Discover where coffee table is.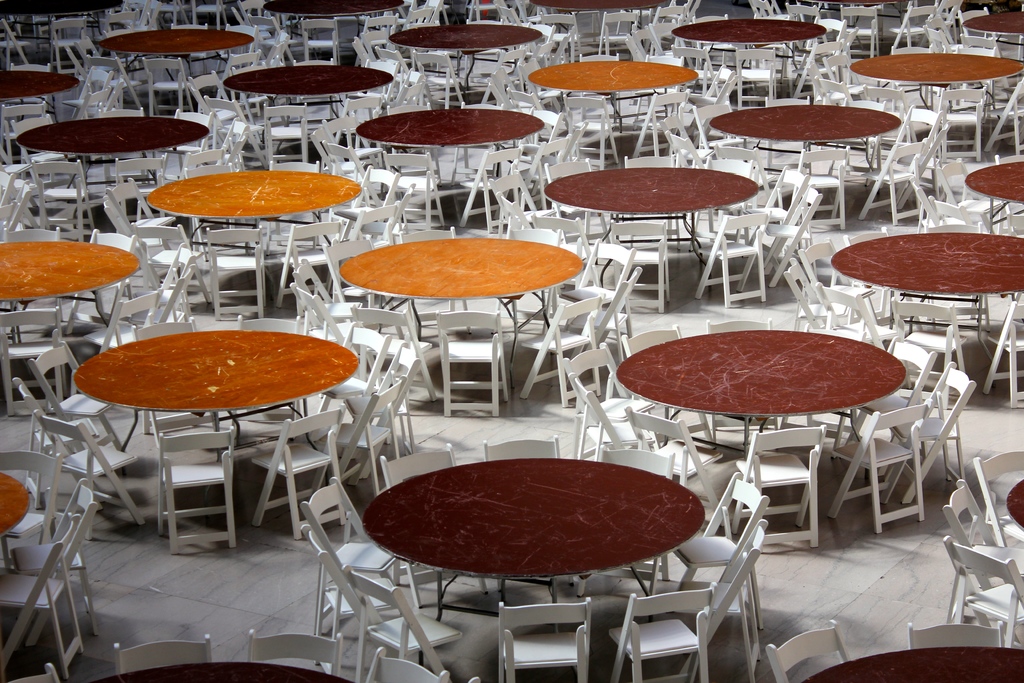
Discovered at {"x1": 97, "y1": 27, "x2": 249, "y2": 77}.
